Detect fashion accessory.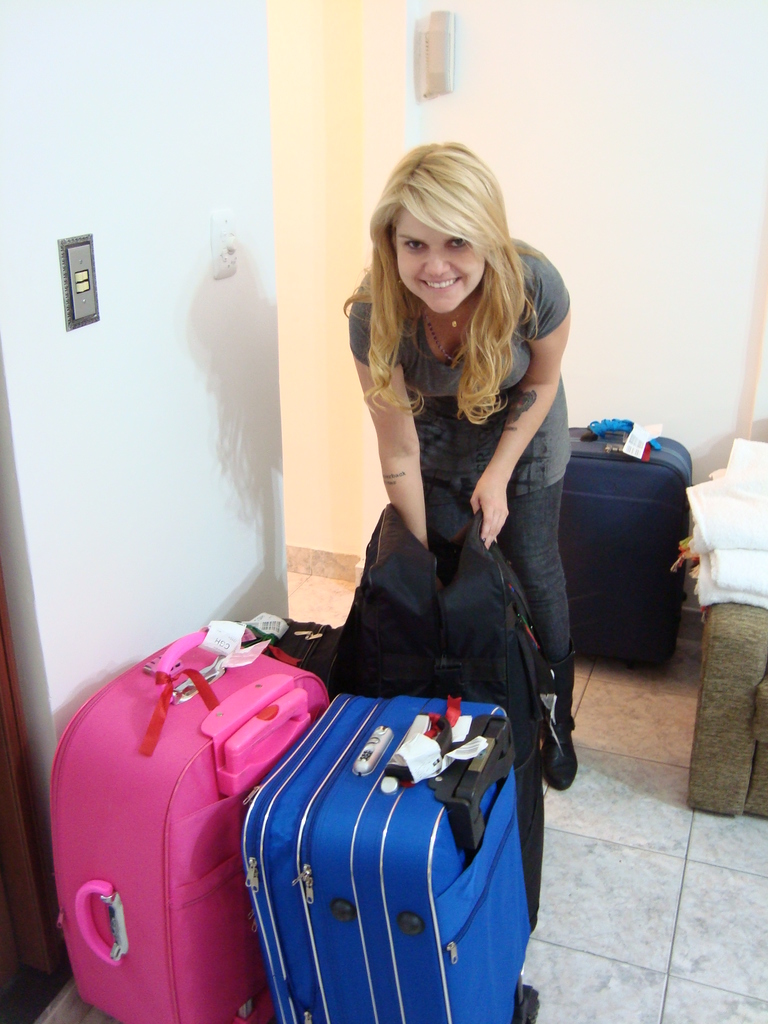
Detected at detection(422, 307, 466, 364).
